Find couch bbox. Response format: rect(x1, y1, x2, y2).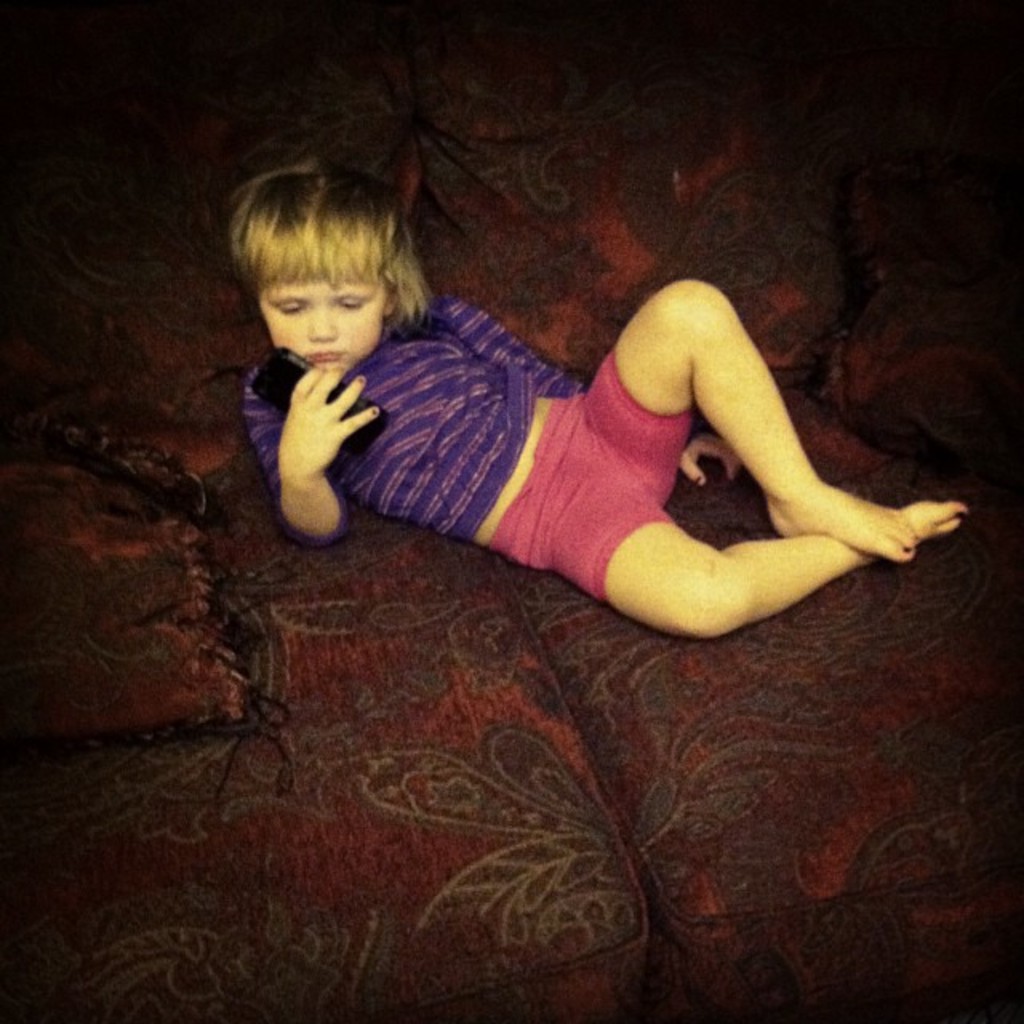
rect(0, 0, 1022, 1022).
